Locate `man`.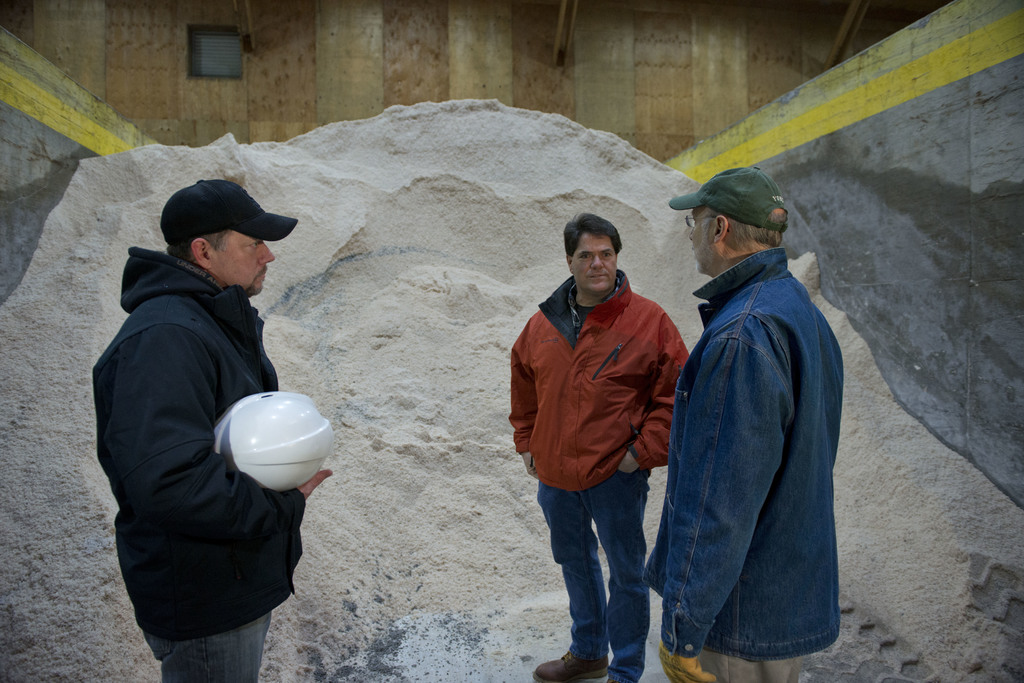
Bounding box: <bbox>508, 206, 689, 682</bbox>.
